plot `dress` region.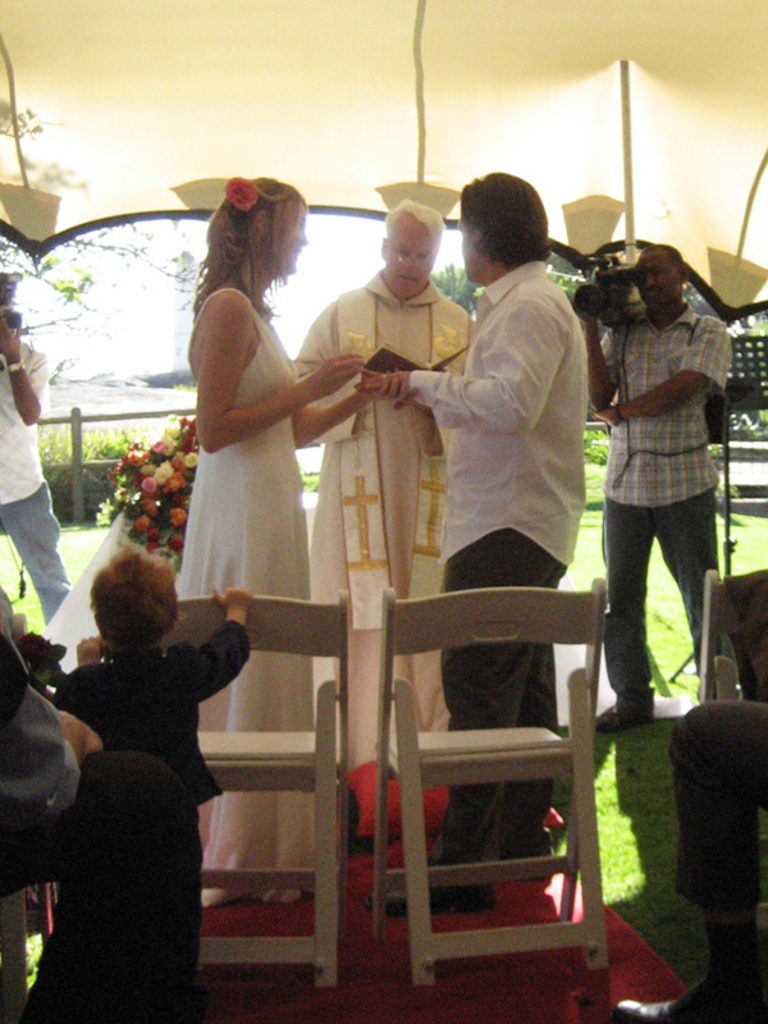
Plotted at 172/285/307/906.
